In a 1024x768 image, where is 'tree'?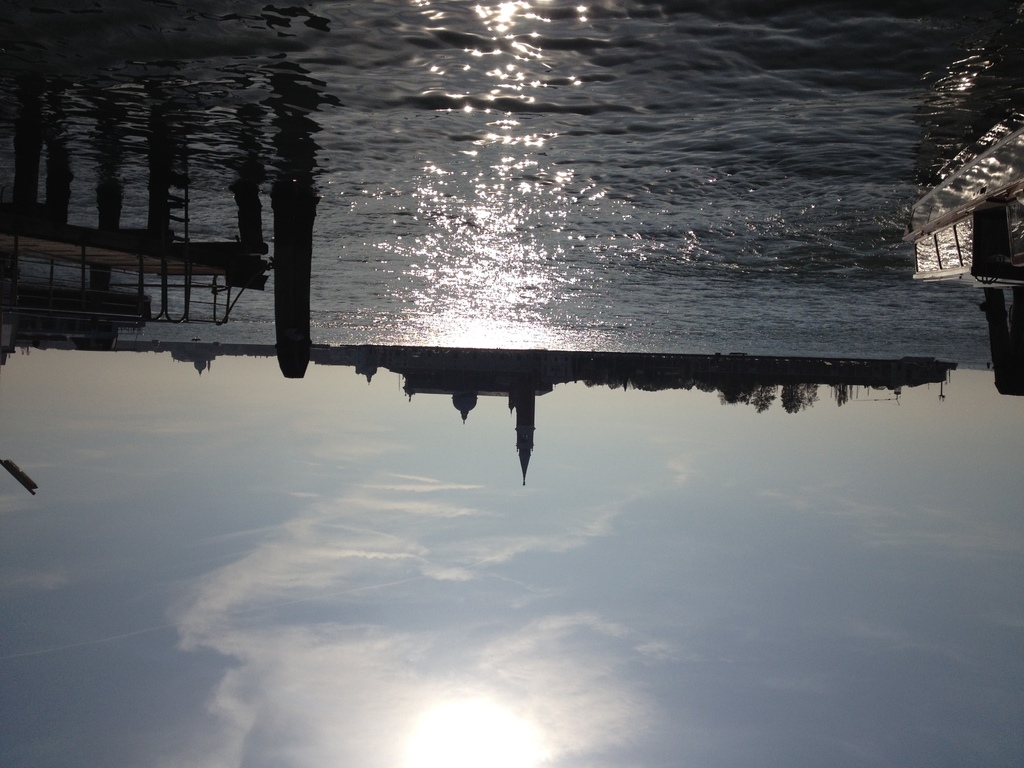
<bbox>778, 384, 802, 416</bbox>.
